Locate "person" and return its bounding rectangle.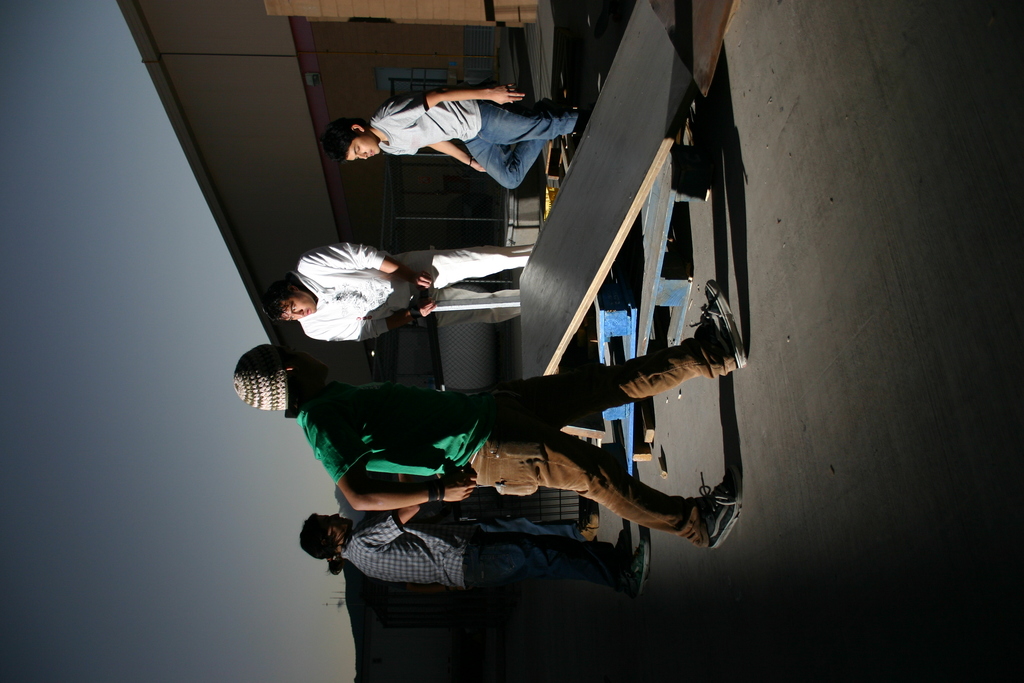
353/65/571/201.
